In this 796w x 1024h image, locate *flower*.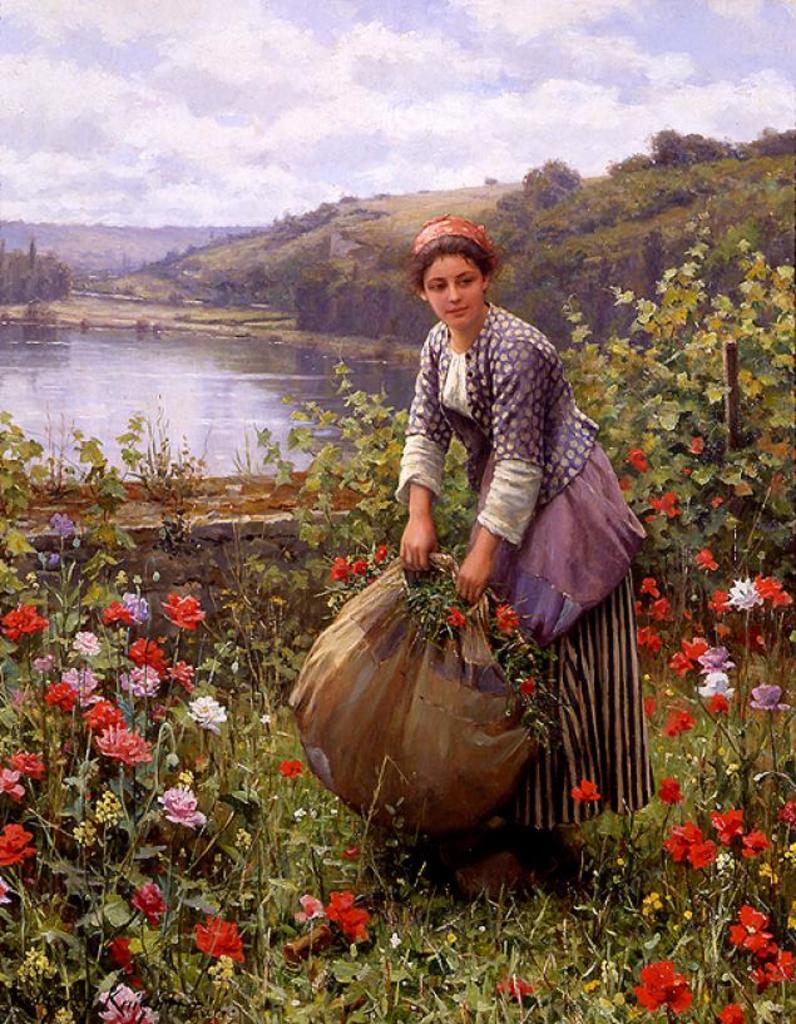
Bounding box: 702:645:728:669.
